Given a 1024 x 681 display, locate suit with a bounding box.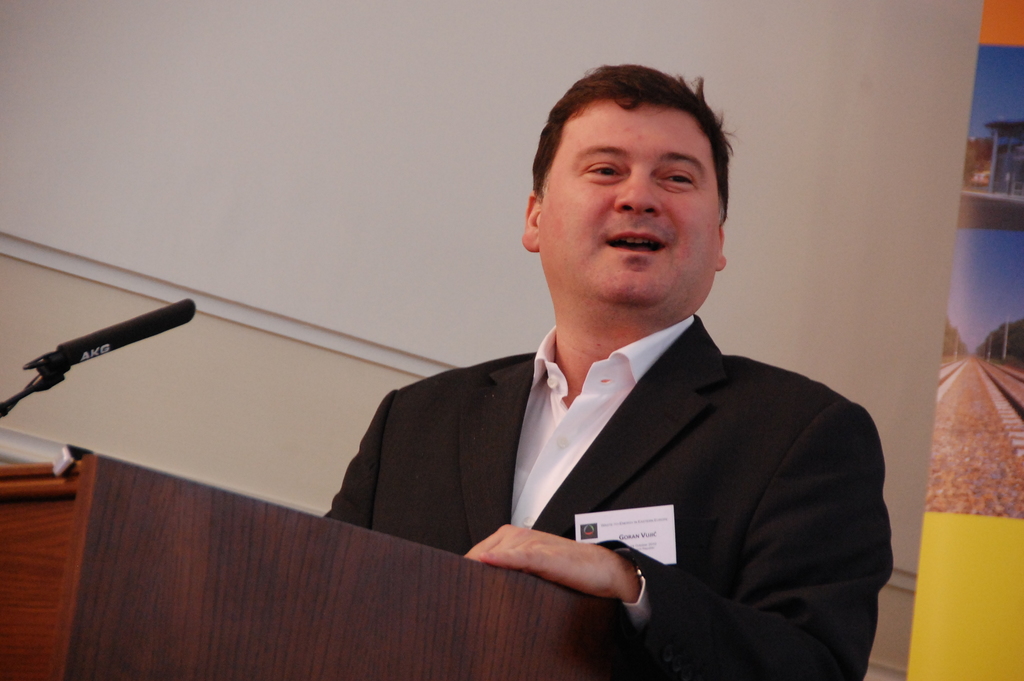
Located: BBox(327, 252, 942, 650).
